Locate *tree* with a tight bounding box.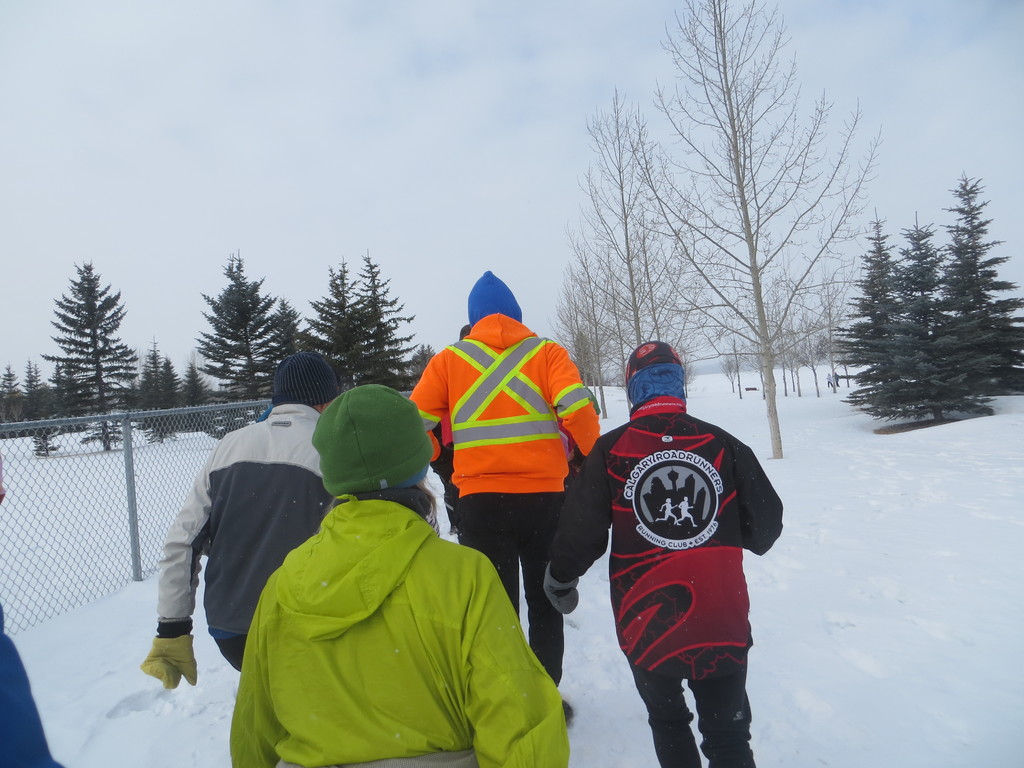
[303,253,362,395].
